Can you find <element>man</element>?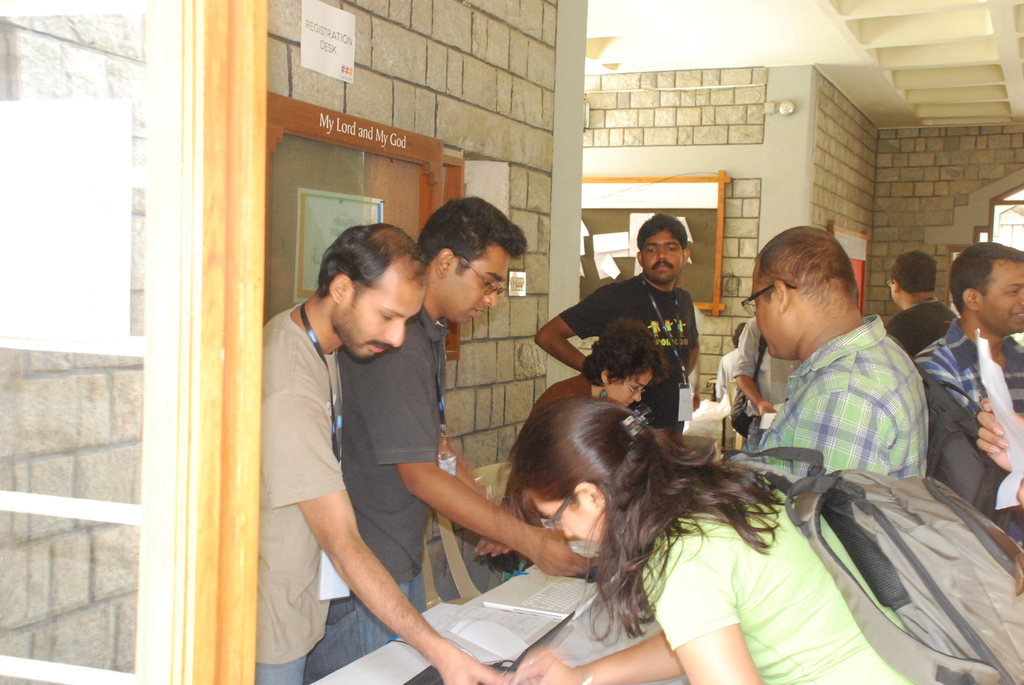
Yes, bounding box: [926,242,1023,526].
